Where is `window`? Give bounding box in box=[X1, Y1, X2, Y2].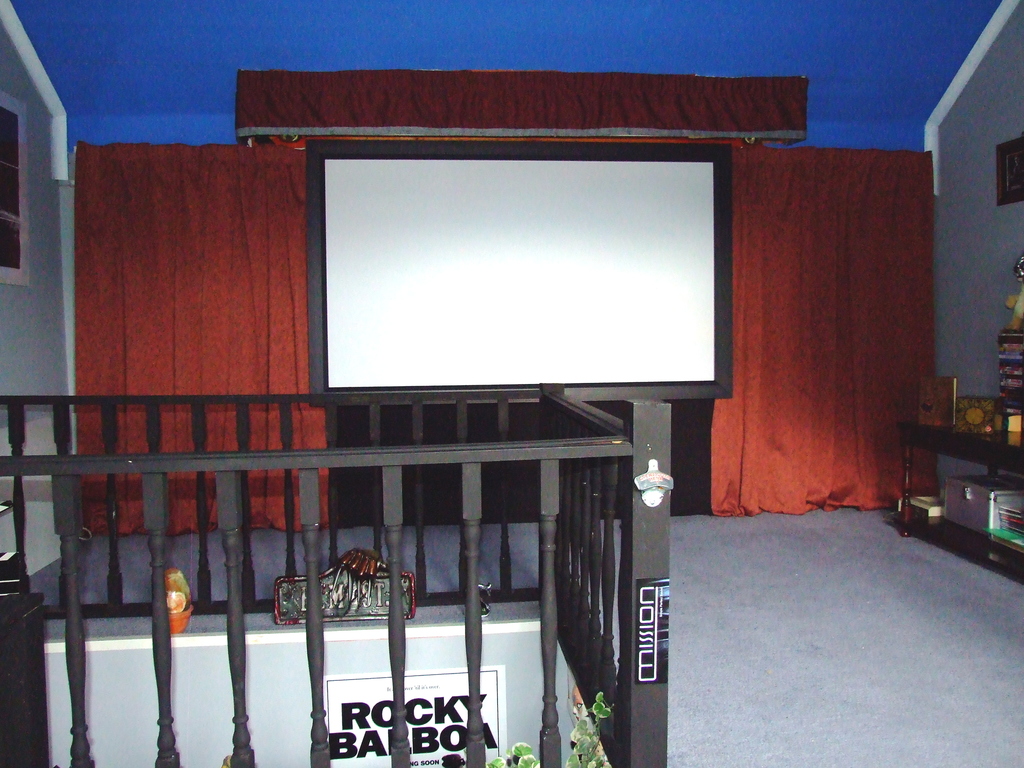
box=[1, 97, 29, 289].
